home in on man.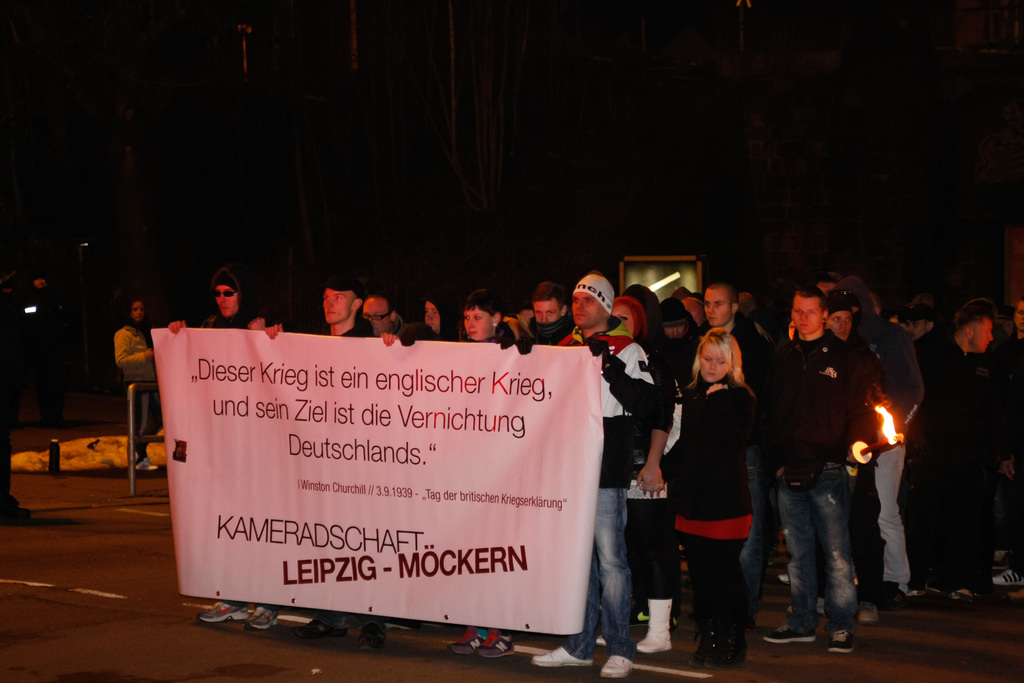
Homed in at bbox(915, 306, 1000, 598).
